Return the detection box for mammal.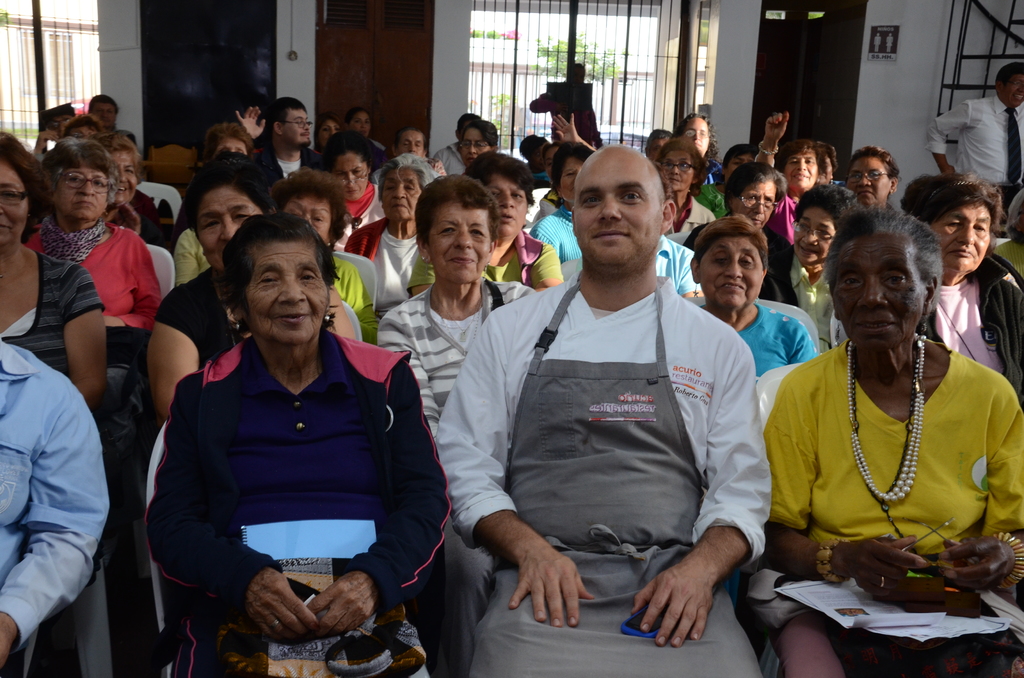
Rect(520, 127, 554, 169).
